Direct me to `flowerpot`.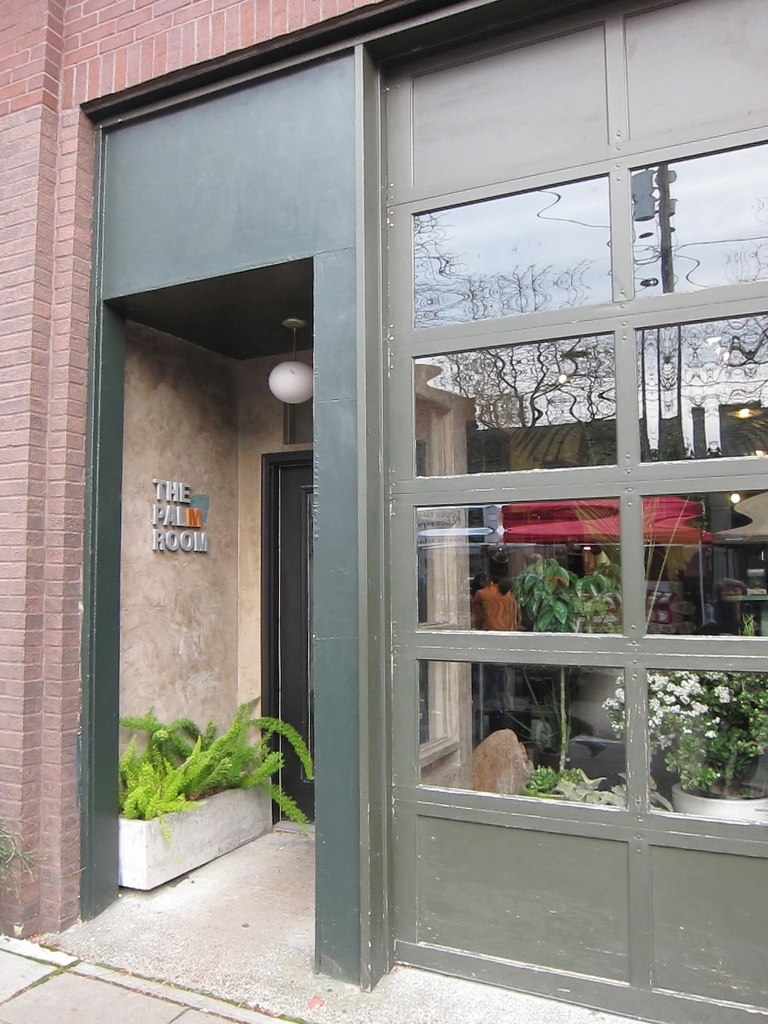
Direction: <box>667,770,767,824</box>.
